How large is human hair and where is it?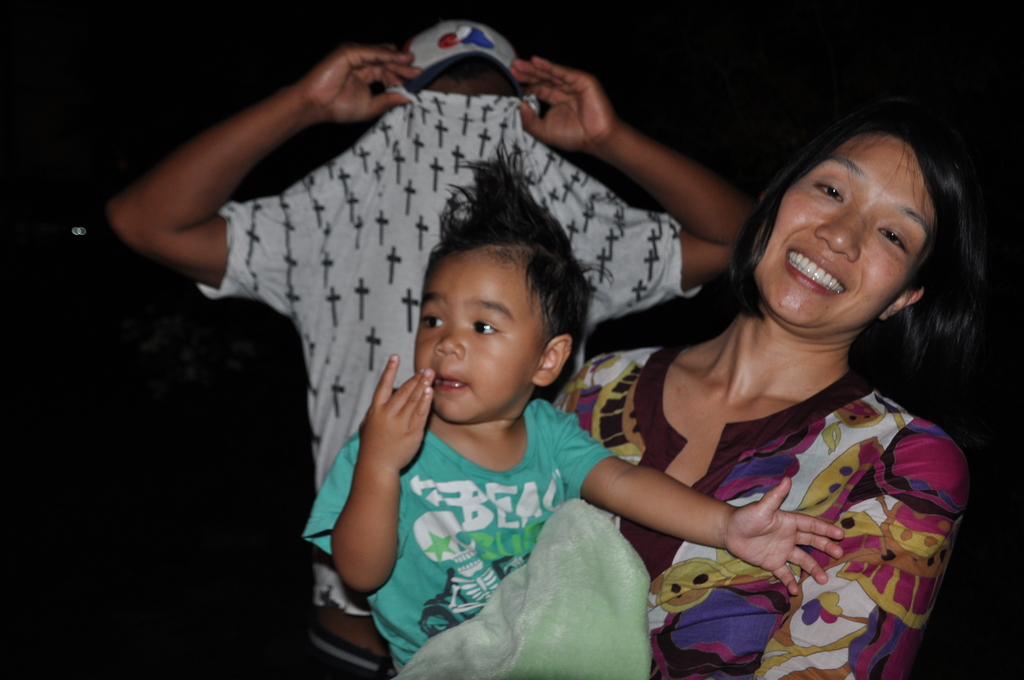
Bounding box: (x1=680, y1=104, x2=968, y2=382).
